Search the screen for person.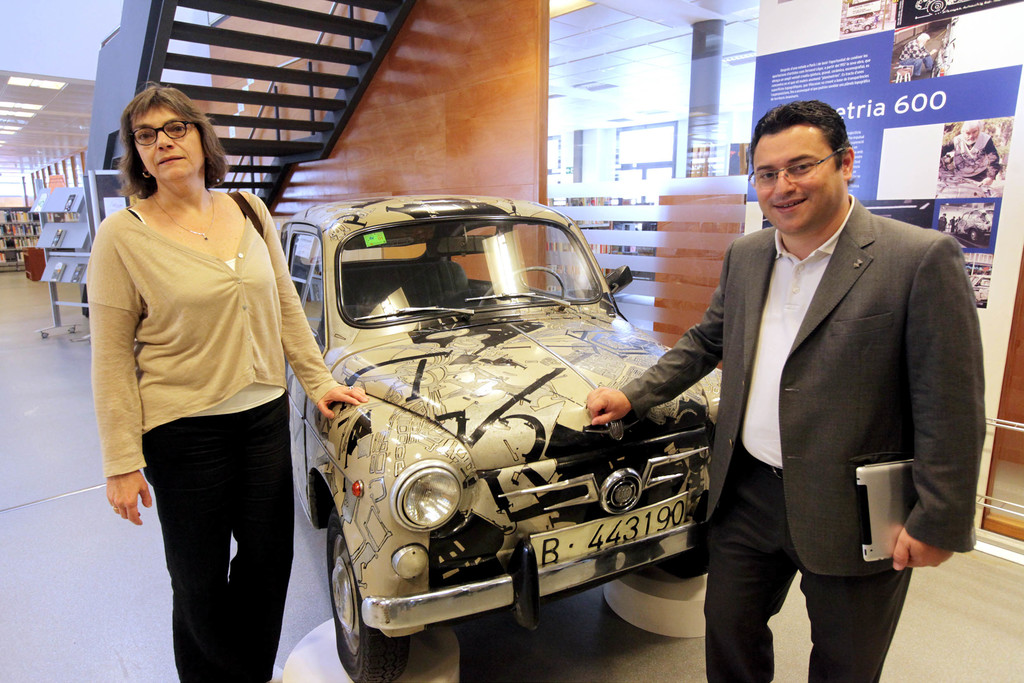
Found at 936 113 1006 182.
